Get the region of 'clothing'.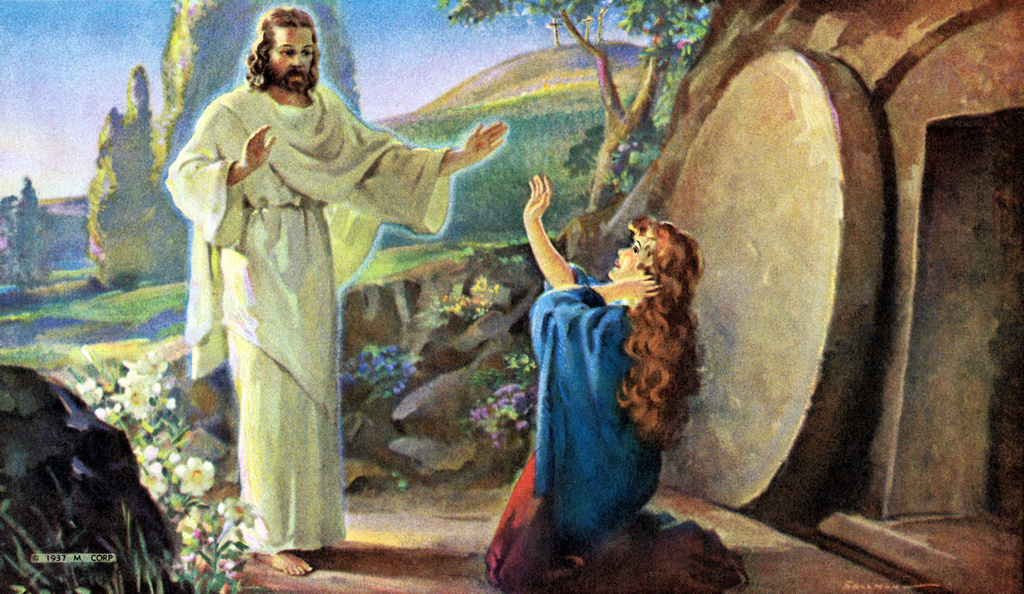
[left=486, top=271, right=663, bottom=593].
